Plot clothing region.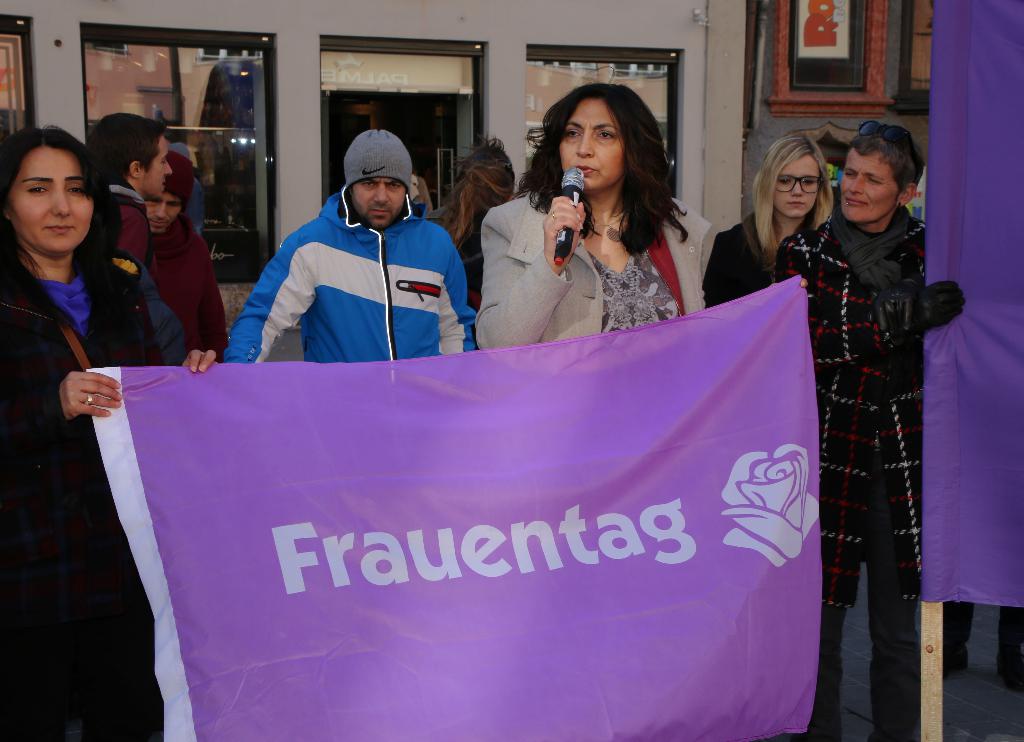
Plotted at 98 178 139 283.
